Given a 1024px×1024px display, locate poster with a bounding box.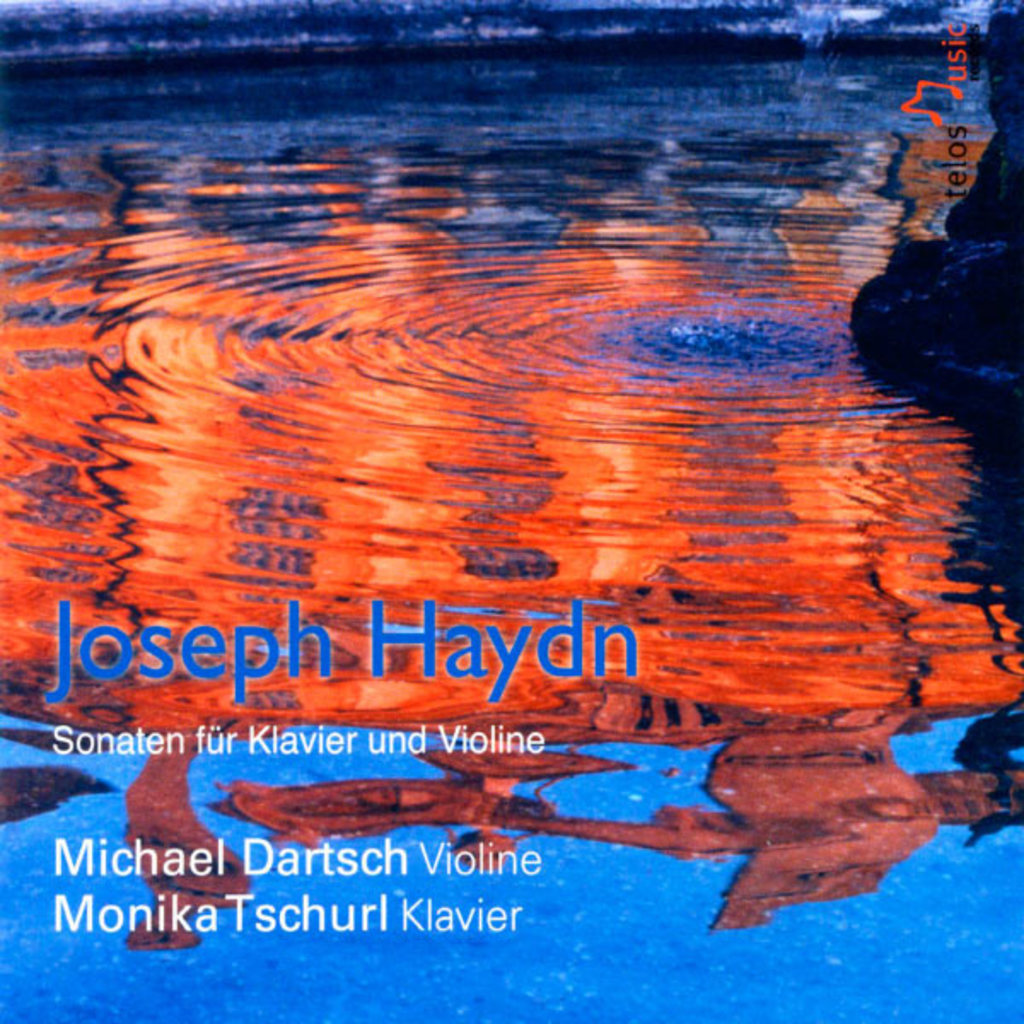
Located: <bbox>0, 0, 1022, 1022</bbox>.
